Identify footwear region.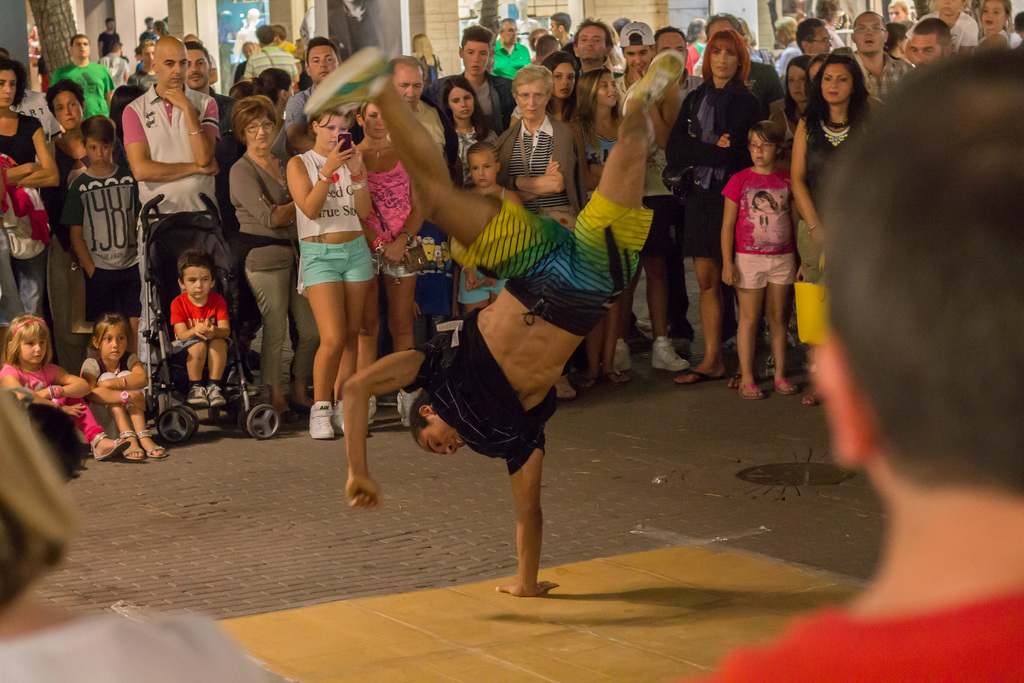
Region: (276, 411, 291, 427).
